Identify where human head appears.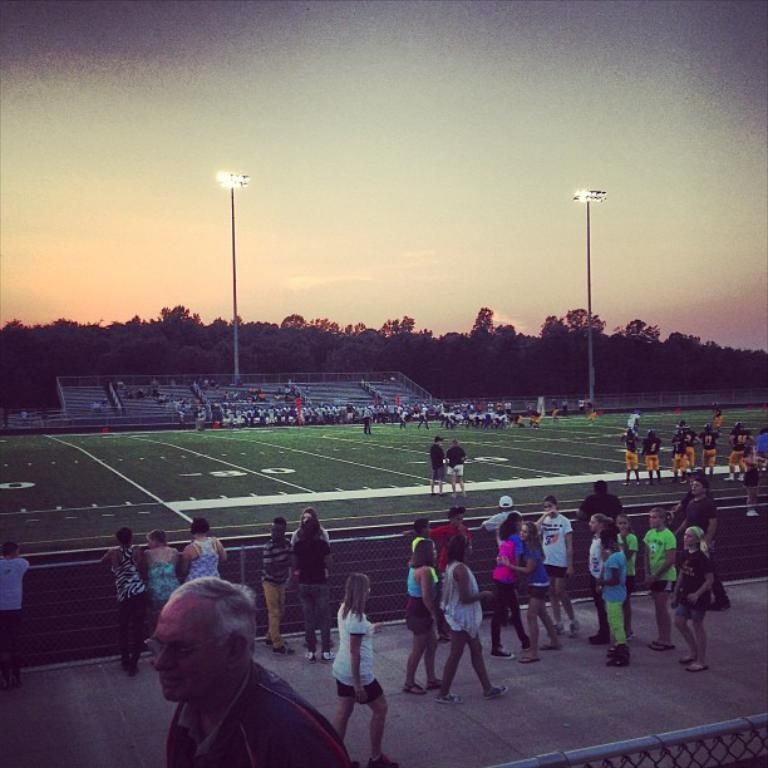
Appears at BBox(646, 507, 674, 531).
